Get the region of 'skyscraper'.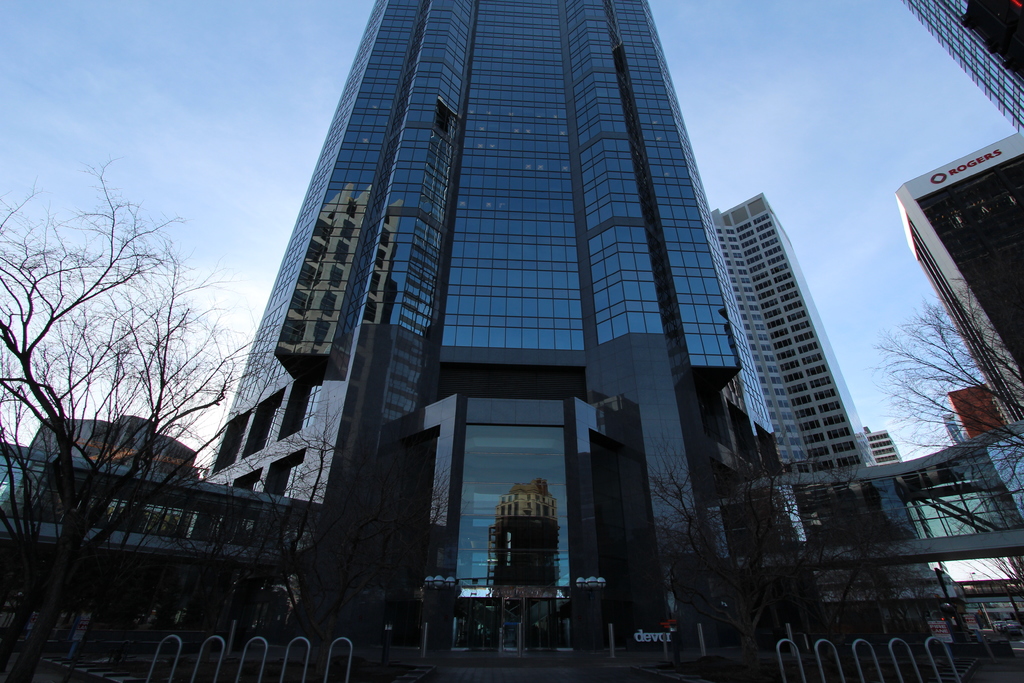
<region>703, 190, 964, 630</region>.
